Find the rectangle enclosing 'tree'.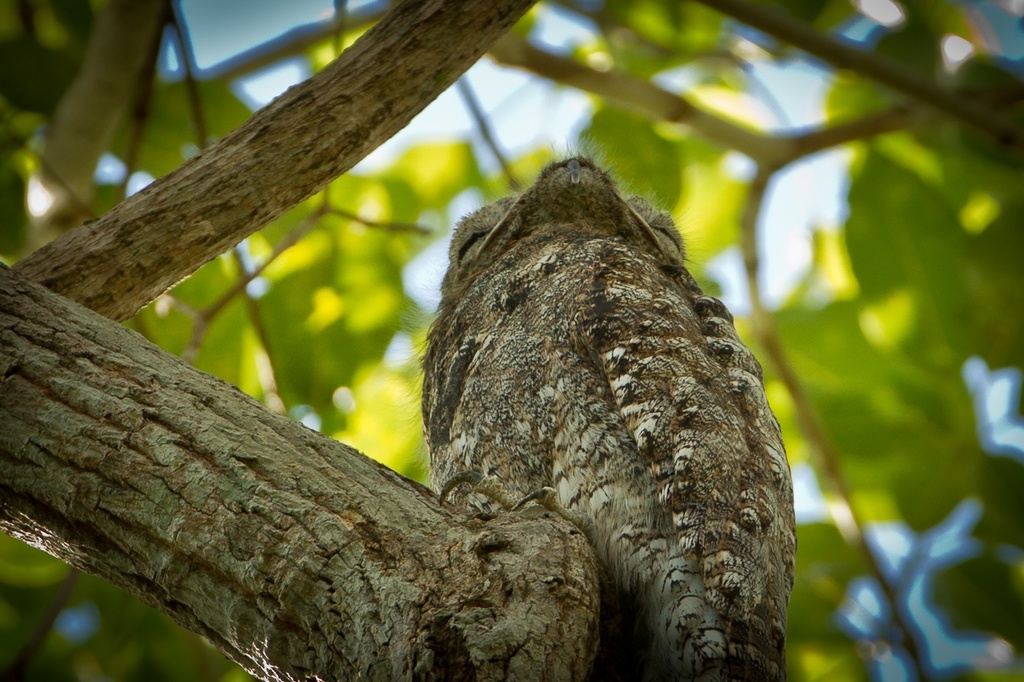
crop(0, 7, 1016, 681).
